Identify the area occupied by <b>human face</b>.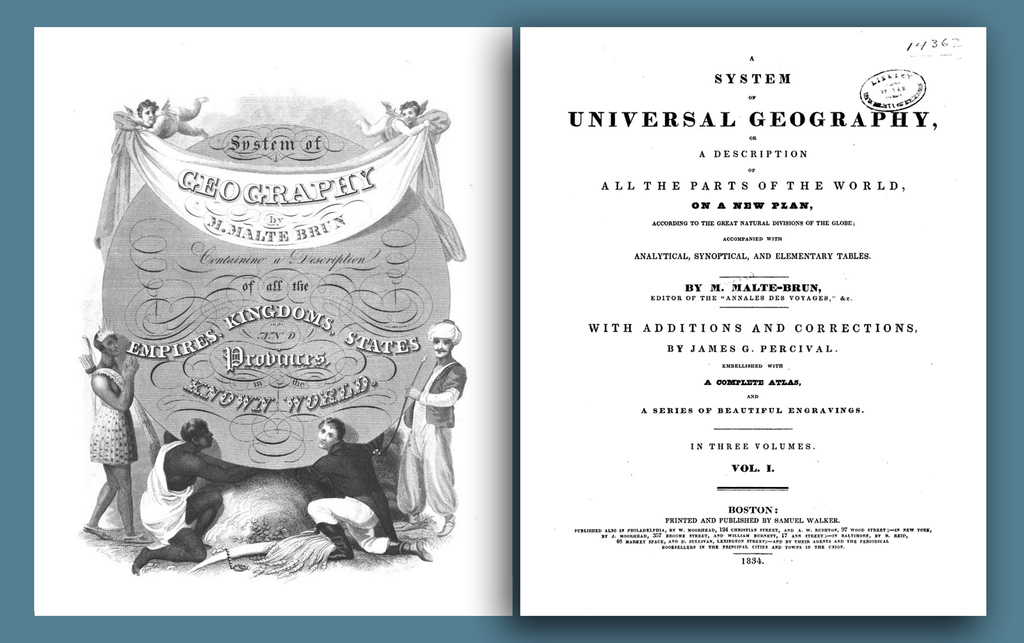
Area: {"x1": 433, "y1": 340, "x2": 453, "y2": 360}.
